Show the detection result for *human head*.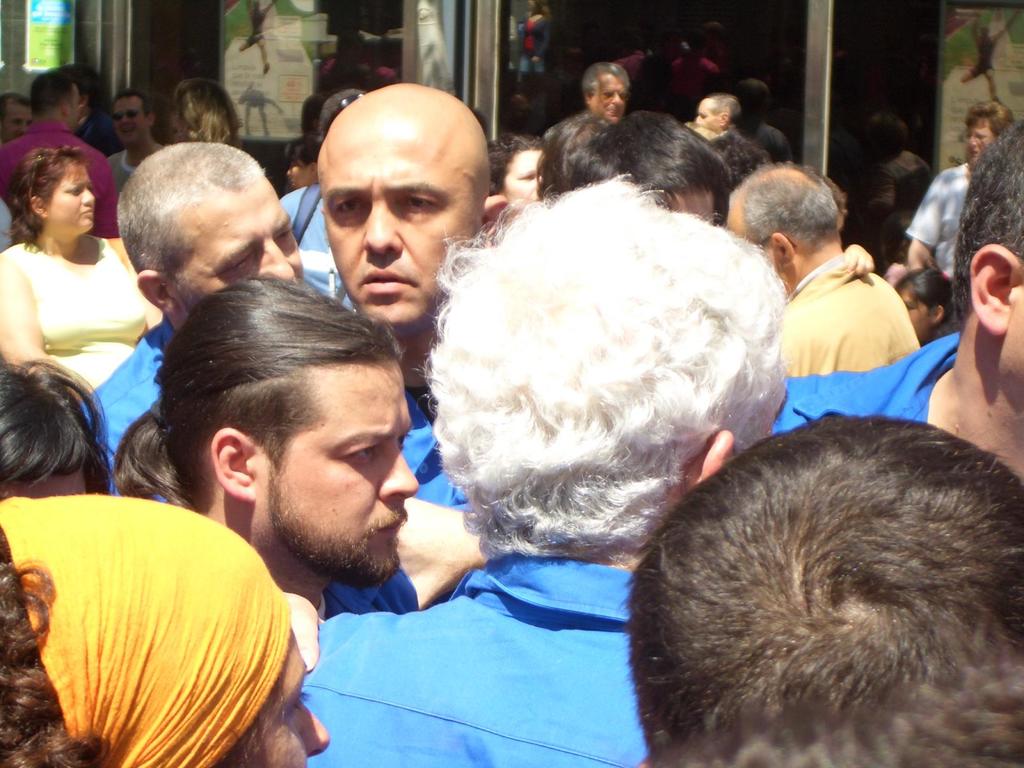
726,157,838,280.
